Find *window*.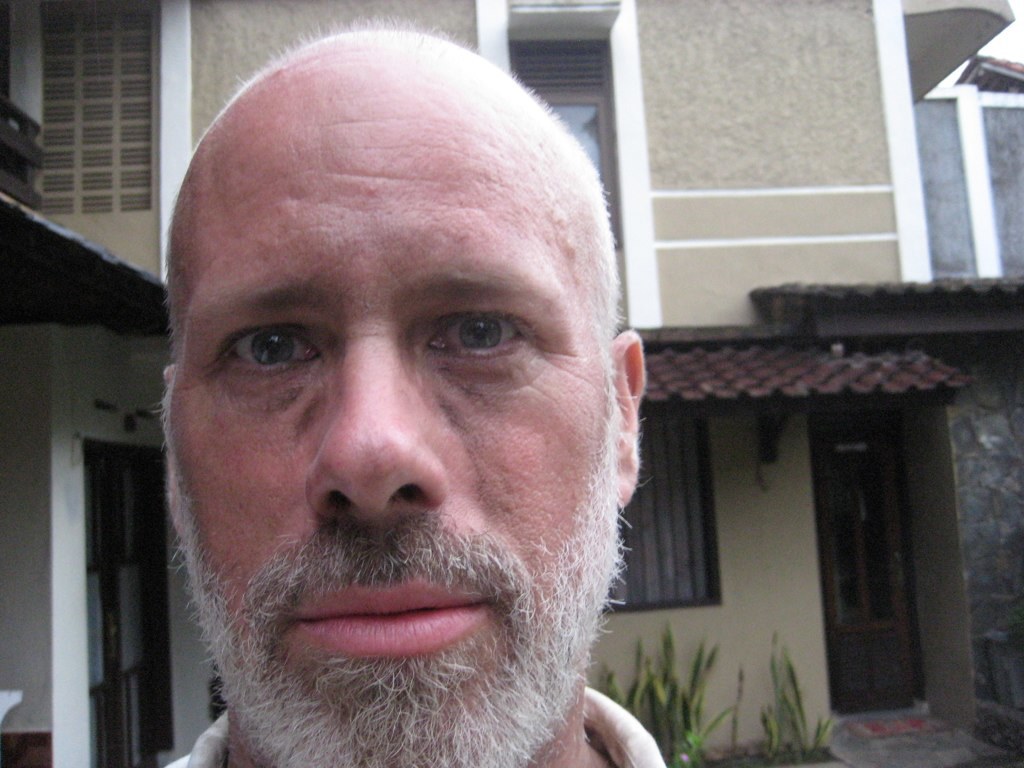
[left=604, top=417, right=712, bottom=610].
